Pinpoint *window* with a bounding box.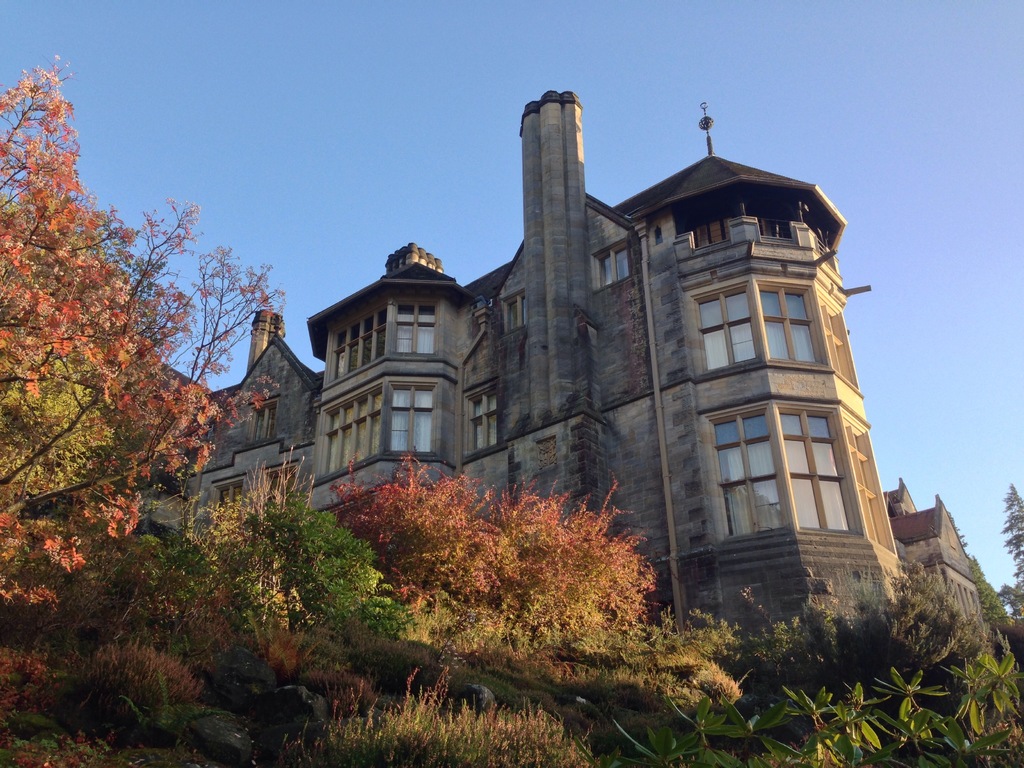
locate(210, 477, 246, 524).
